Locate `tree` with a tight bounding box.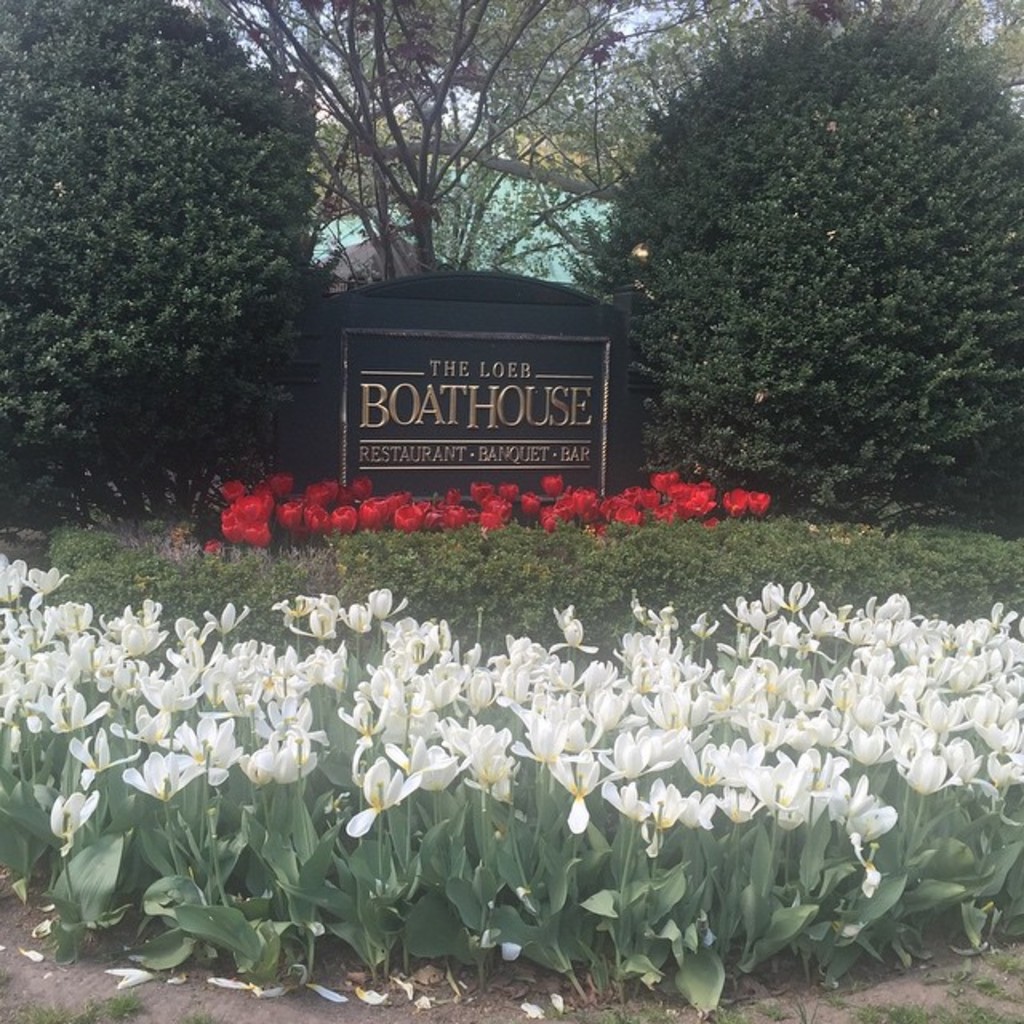
[578,5,1022,558].
